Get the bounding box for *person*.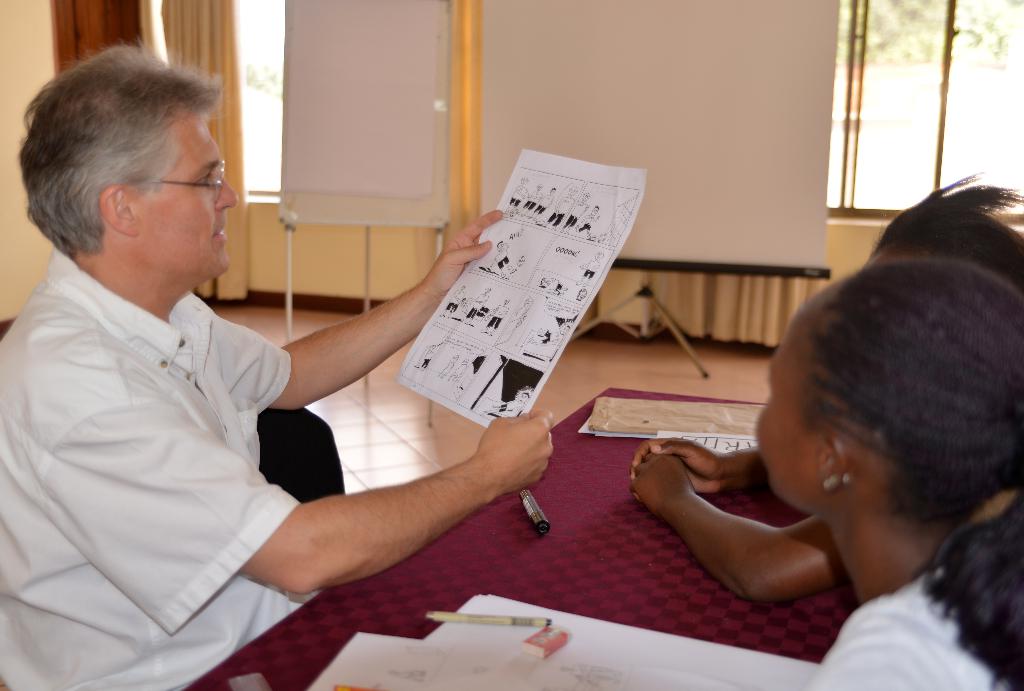
box=[753, 259, 1023, 690].
